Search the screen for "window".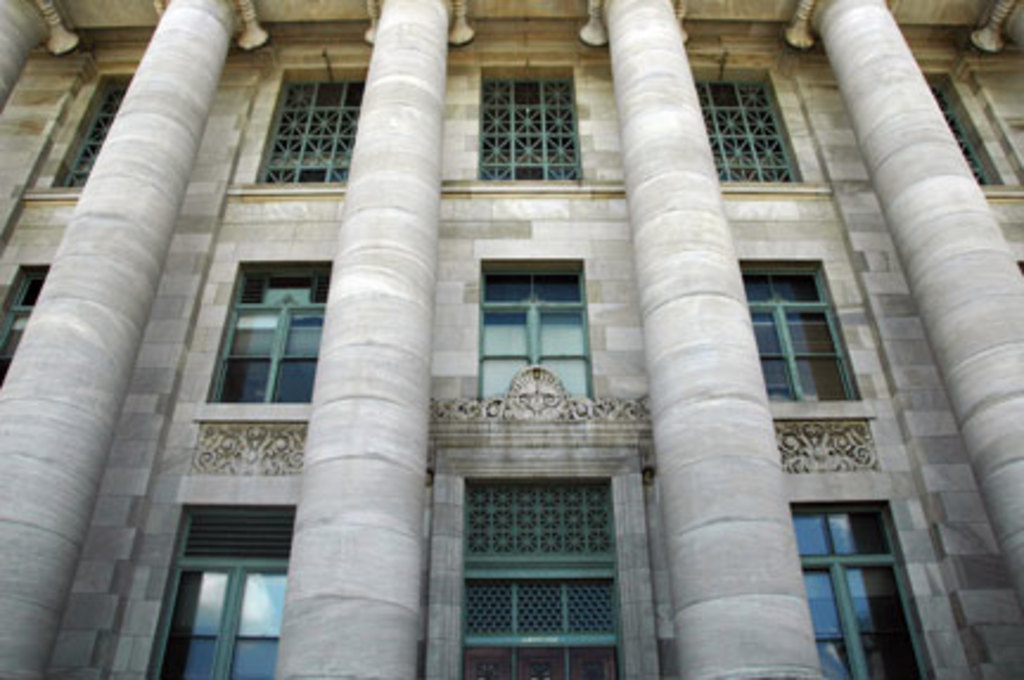
Found at left=52, top=78, right=137, bottom=194.
